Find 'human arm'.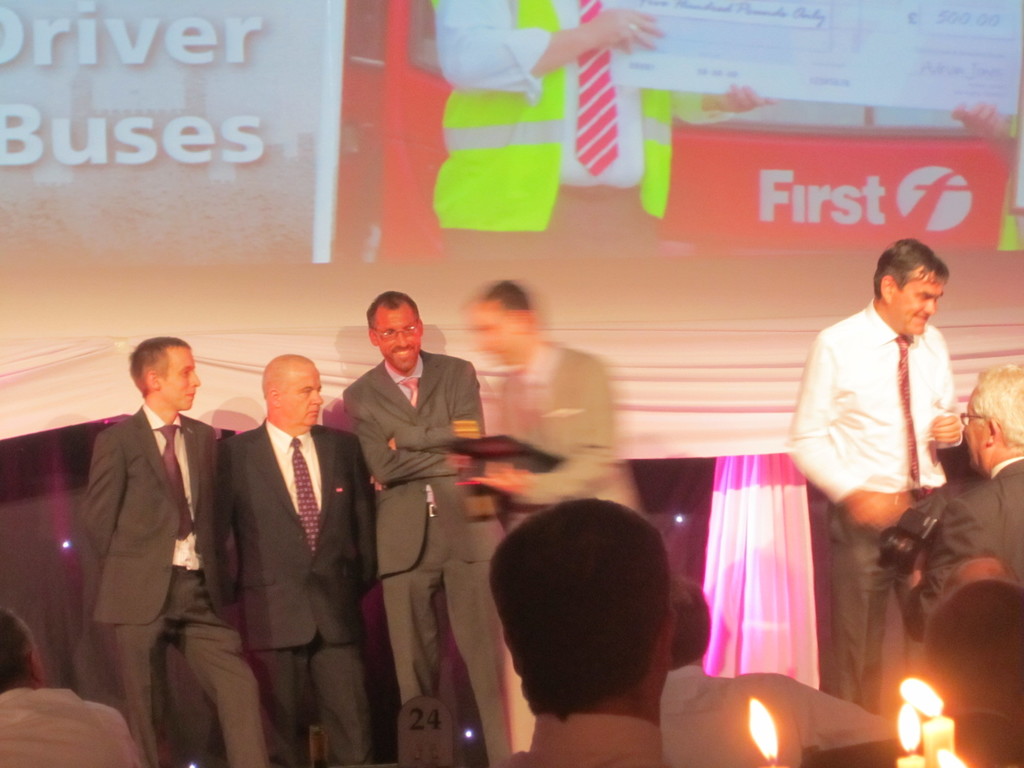
<region>351, 439, 376, 587</region>.
